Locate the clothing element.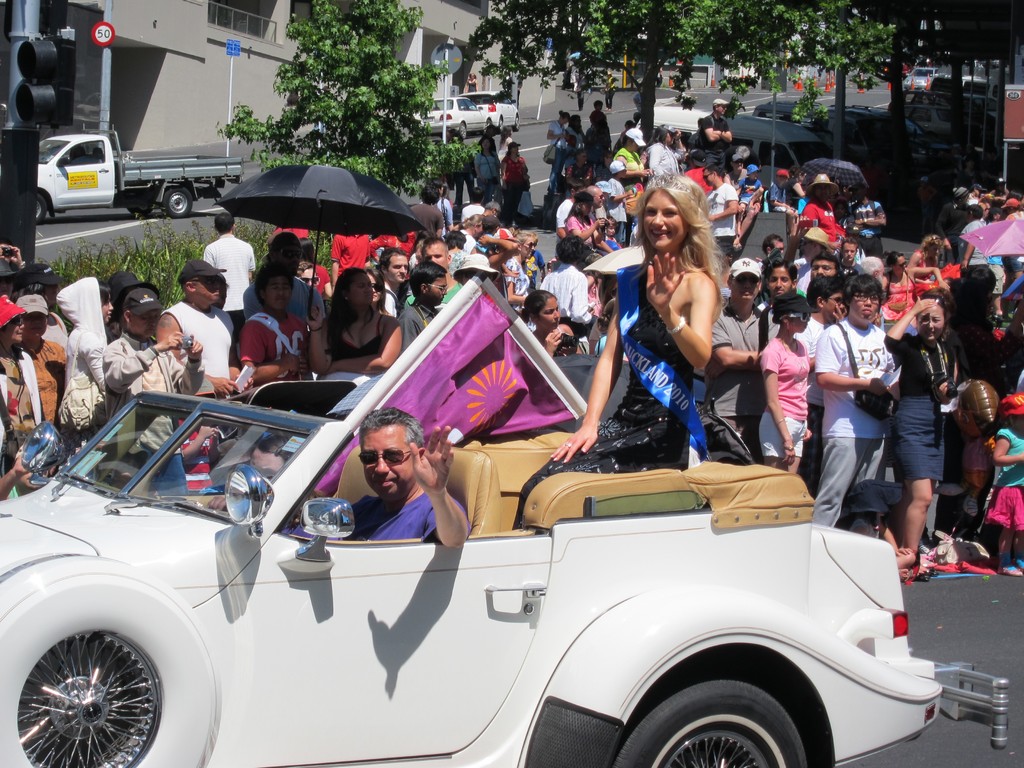
Element bbox: left=161, top=296, right=236, bottom=396.
